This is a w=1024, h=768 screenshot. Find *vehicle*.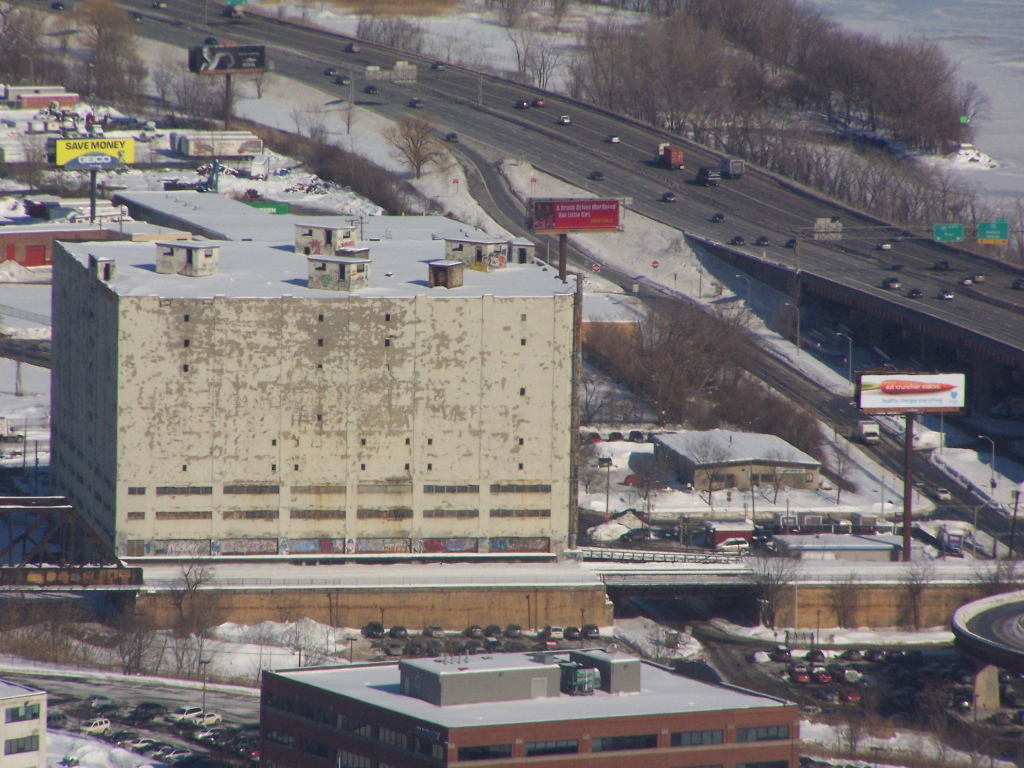
Bounding box: (808,651,828,667).
